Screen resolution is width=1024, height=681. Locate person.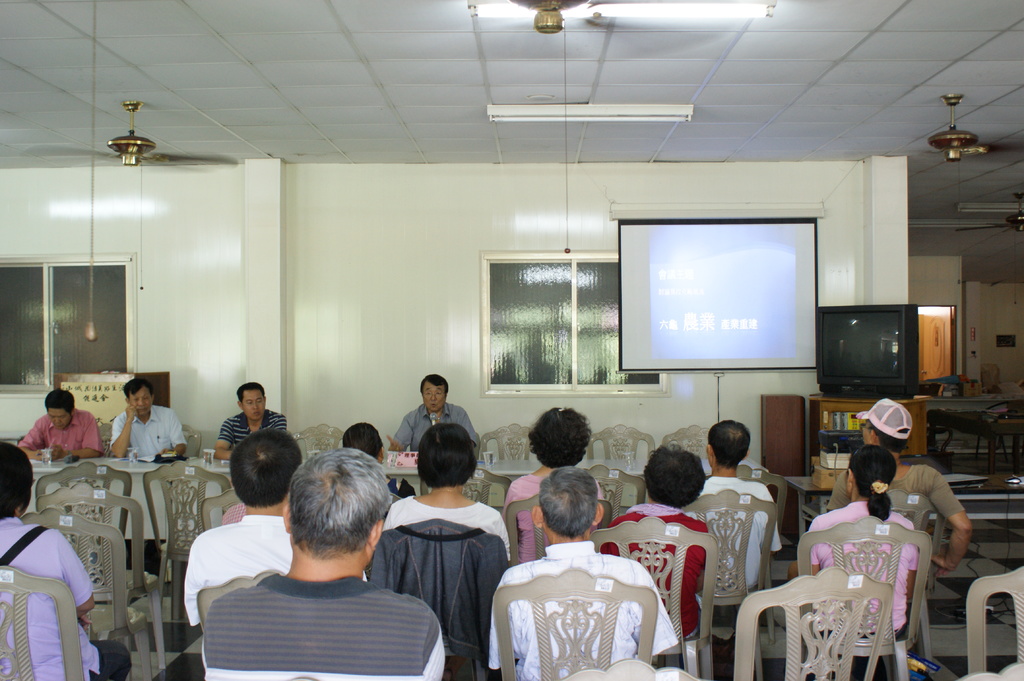
503:411:592:563.
